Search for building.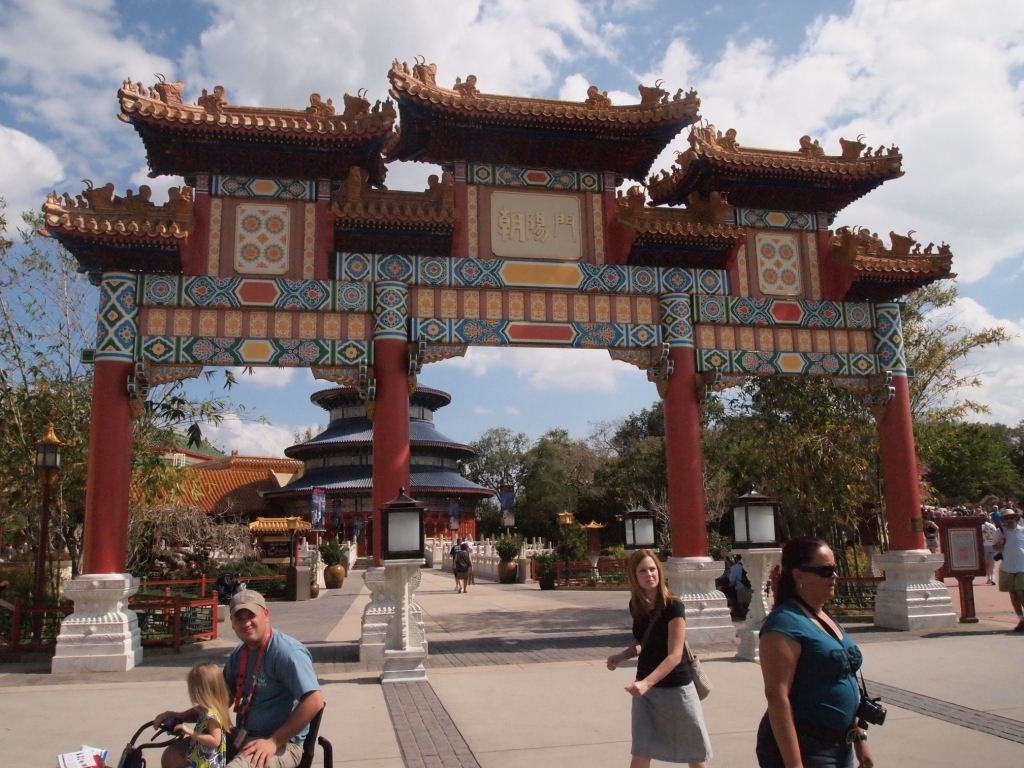
Found at [left=262, top=382, right=495, bottom=565].
